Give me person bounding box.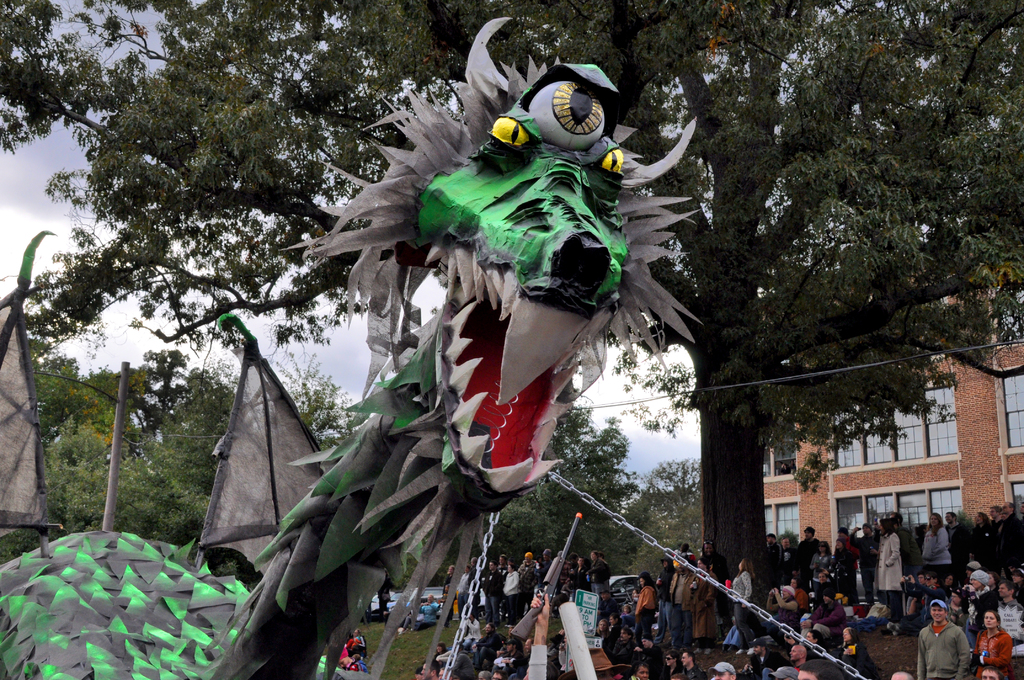
crop(968, 572, 998, 615).
